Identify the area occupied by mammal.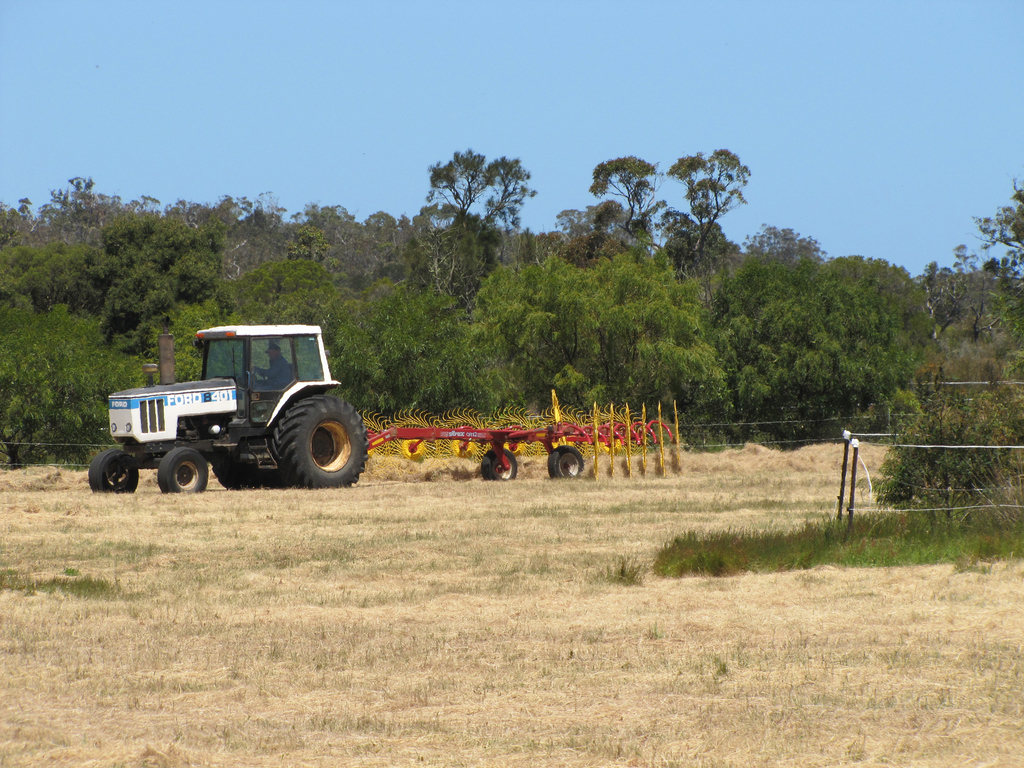
Area: region(250, 346, 292, 391).
